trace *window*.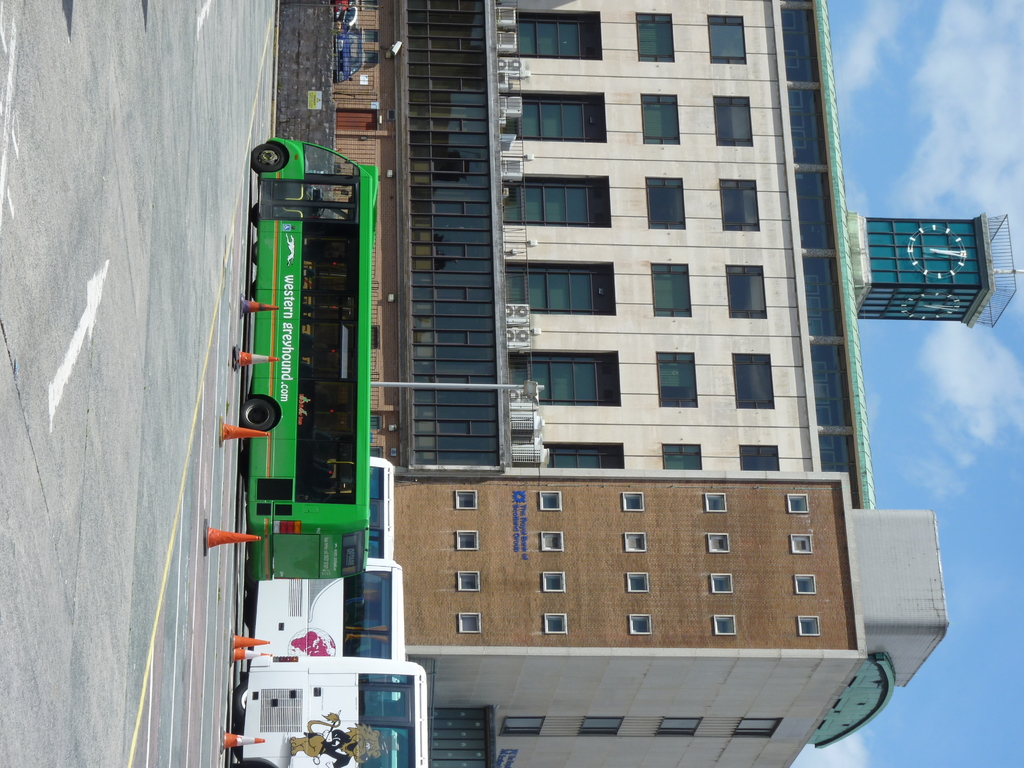
Traced to <box>655,353,700,406</box>.
